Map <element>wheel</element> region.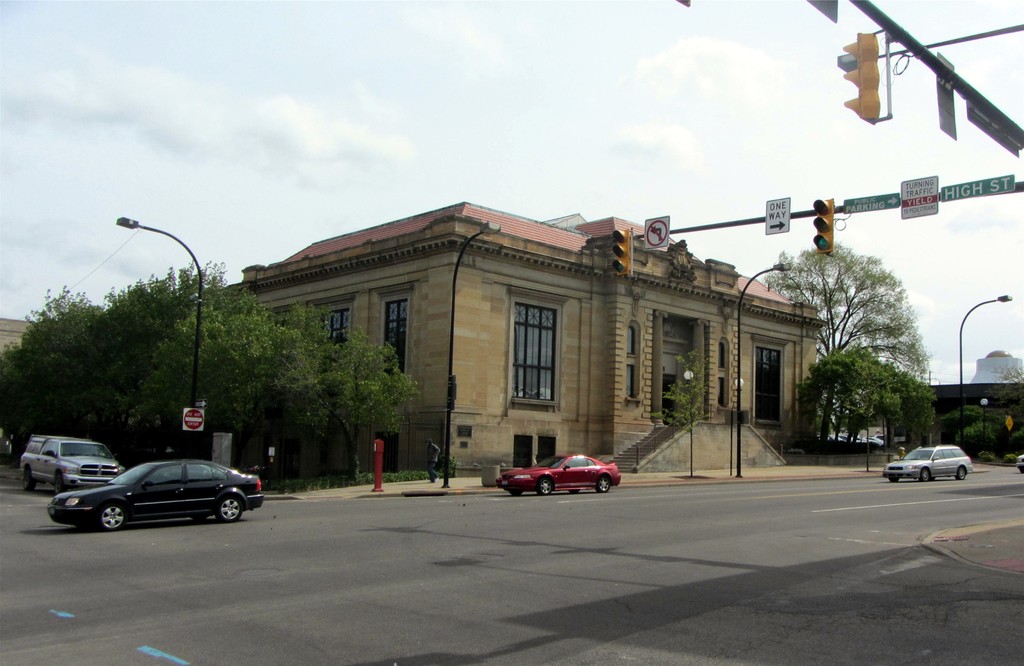
Mapped to bbox(215, 500, 244, 521).
